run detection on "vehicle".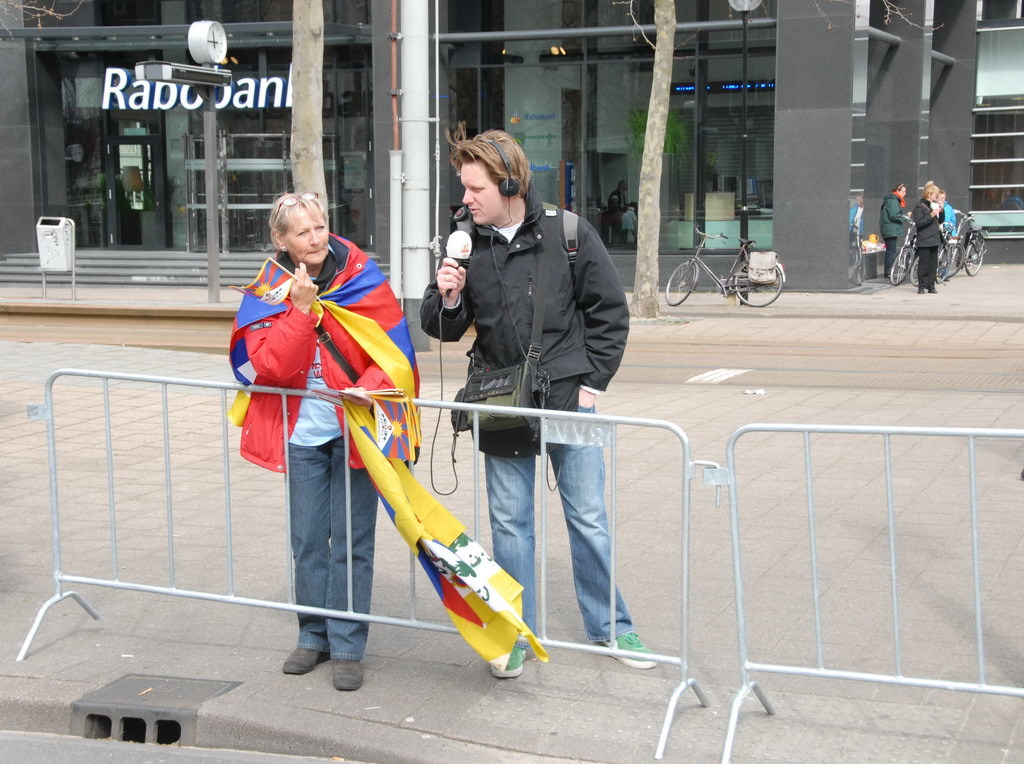
Result: 661,222,786,304.
